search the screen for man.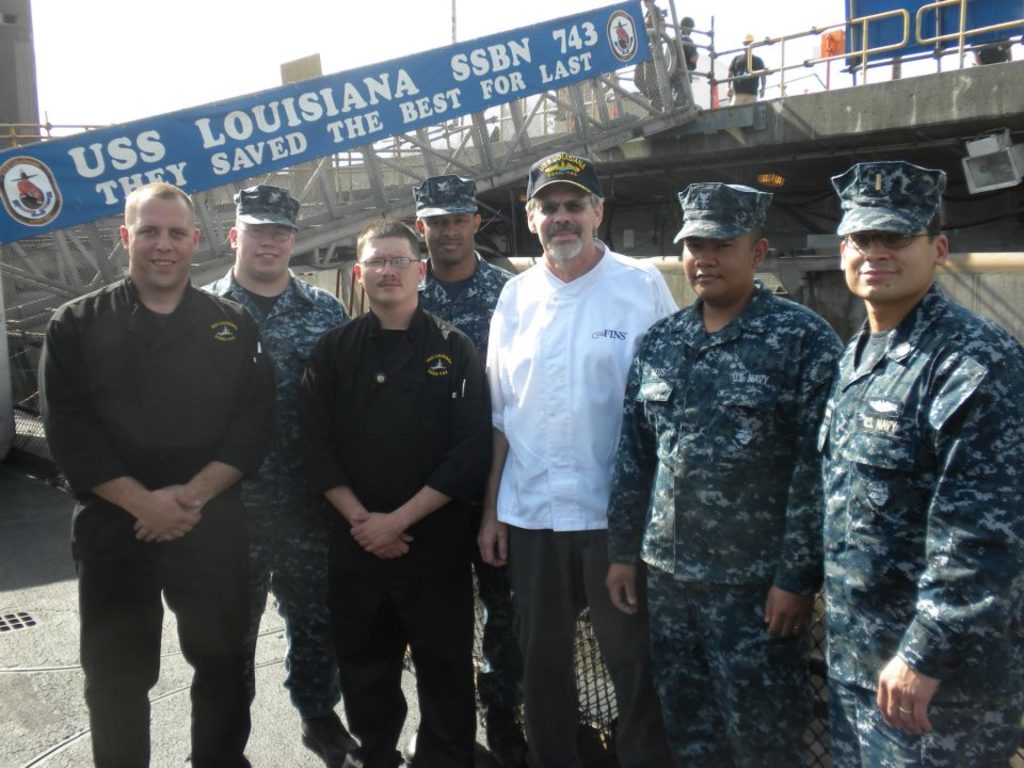
Found at bbox=(198, 186, 353, 745).
